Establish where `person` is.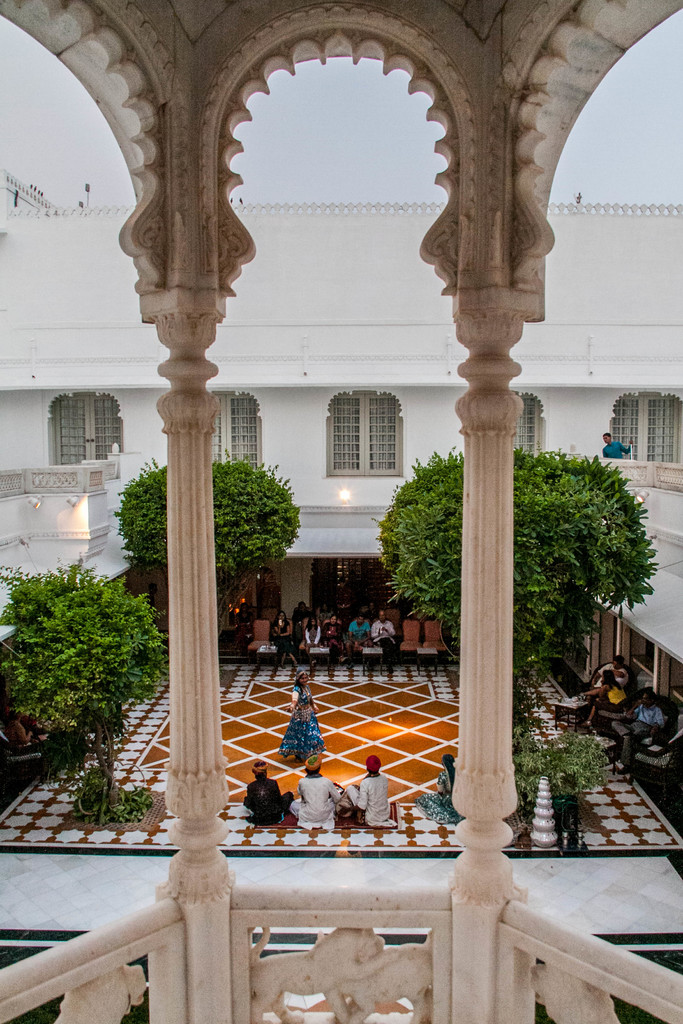
Established at box=[372, 612, 395, 675].
